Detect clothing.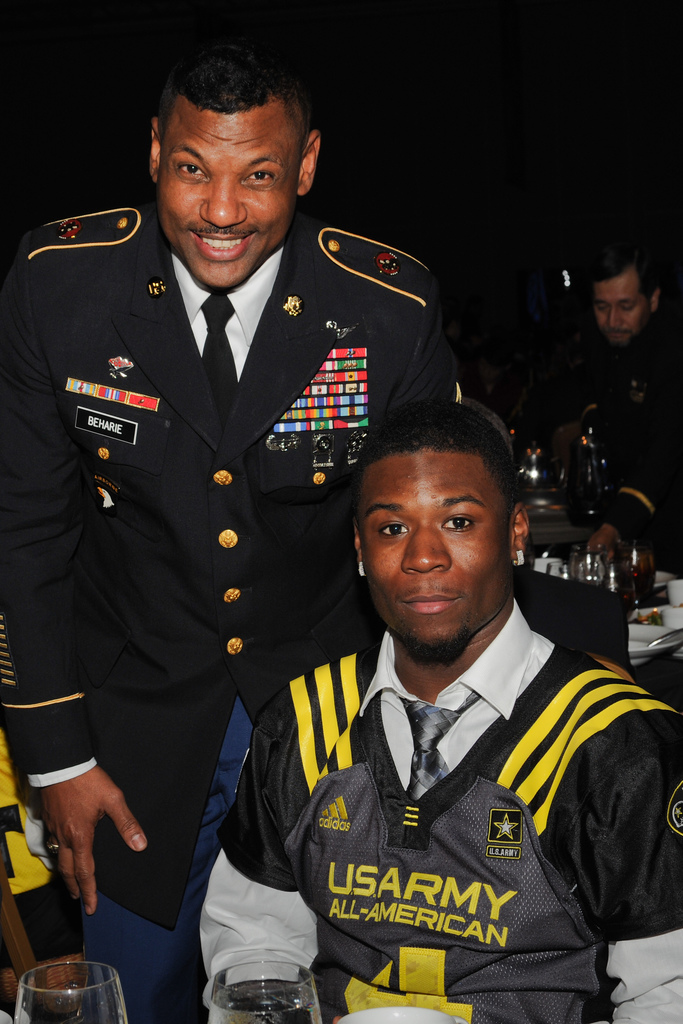
Detected at 2, 189, 460, 1022.
